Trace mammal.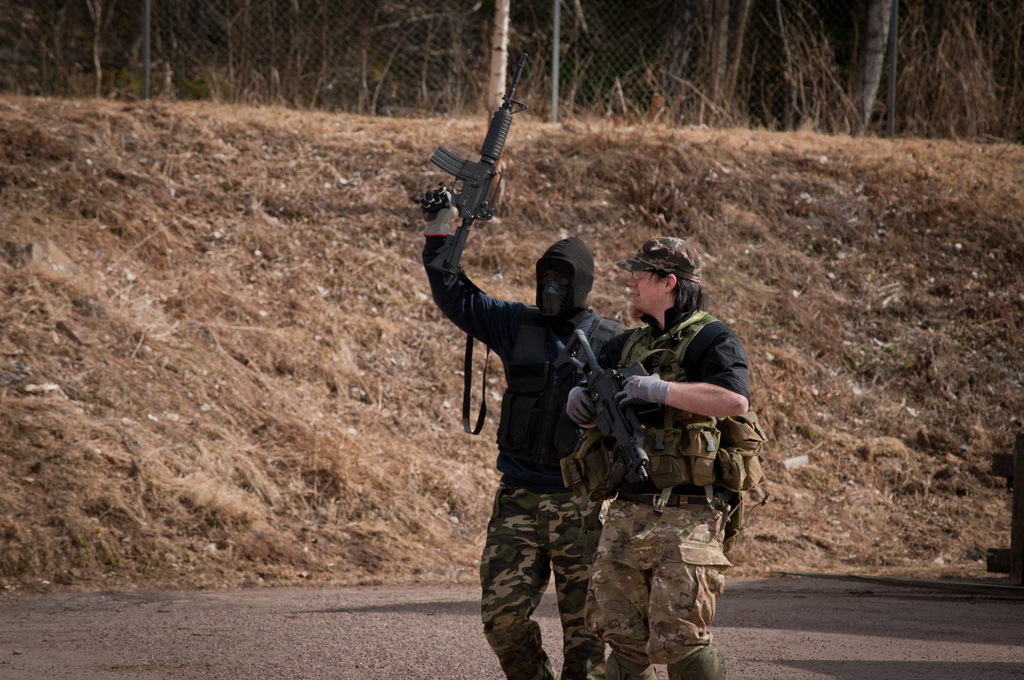
Traced to (390, 127, 783, 677).
